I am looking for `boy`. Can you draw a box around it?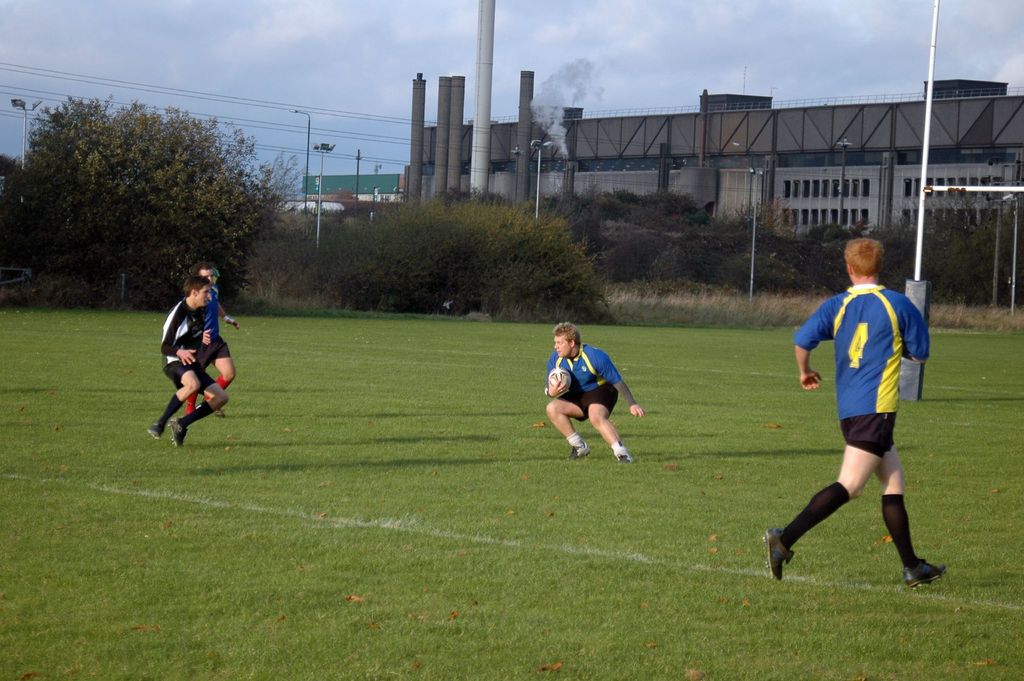
Sure, the bounding box is {"x1": 148, "y1": 274, "x2": 228, "y2": 447}.
